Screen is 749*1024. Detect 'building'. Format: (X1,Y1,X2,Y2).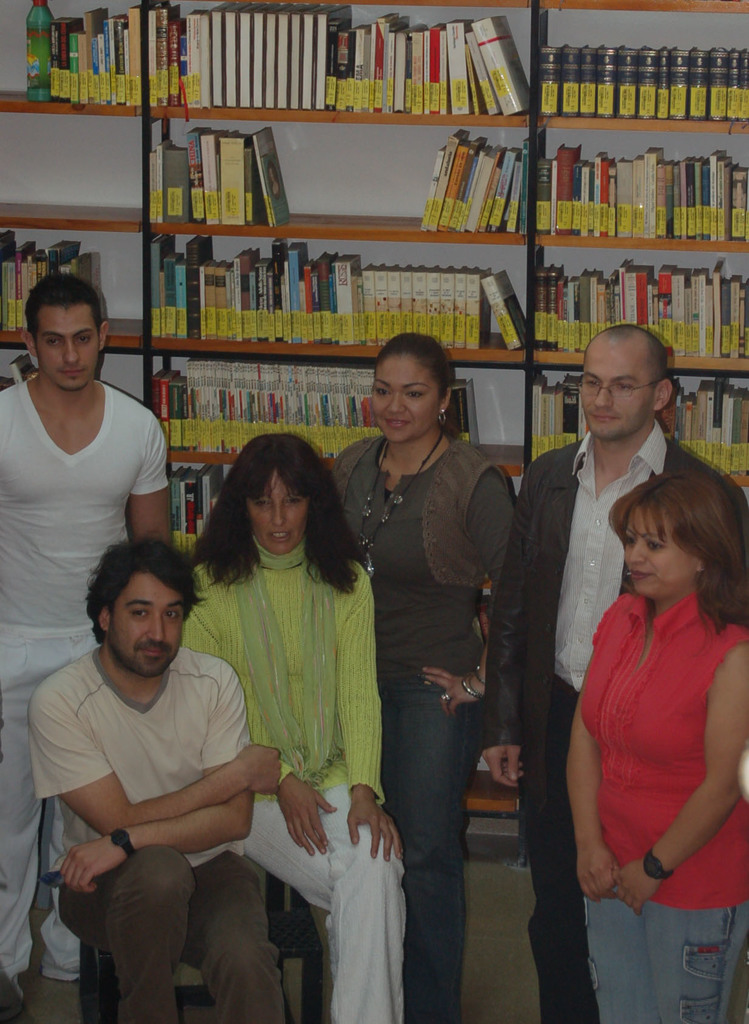
(0,0,748,1023).
